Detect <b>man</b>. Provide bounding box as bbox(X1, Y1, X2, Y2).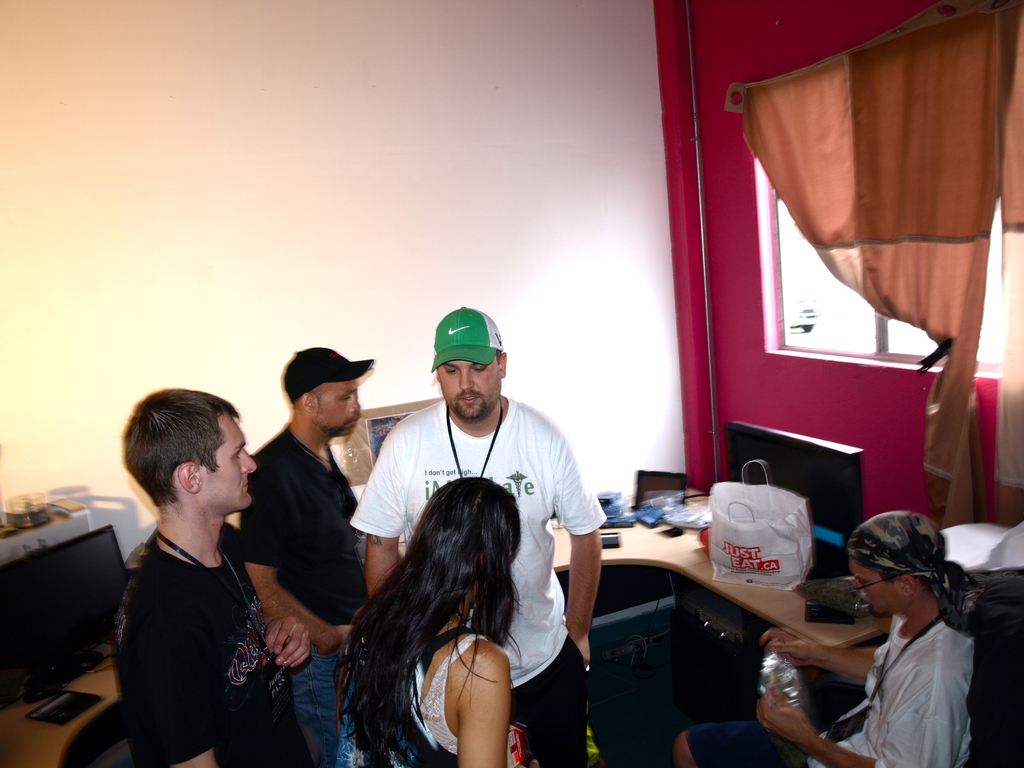
bbox(671, 501, 982, 767).
